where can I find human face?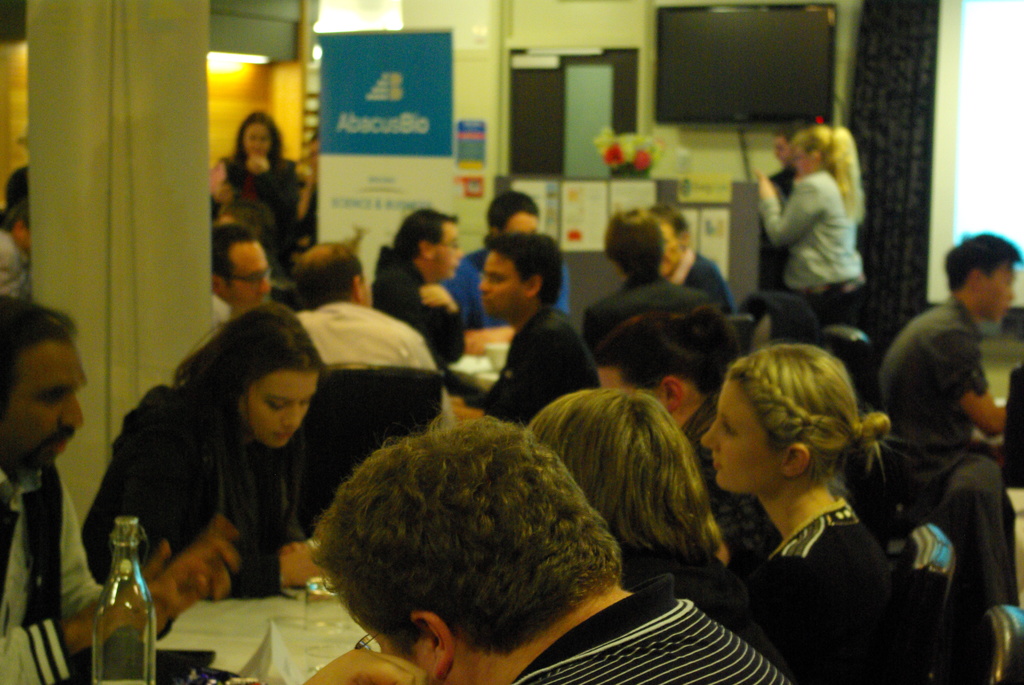
You can find it at [x1=792, y1=148, x2=813, y2=178].
